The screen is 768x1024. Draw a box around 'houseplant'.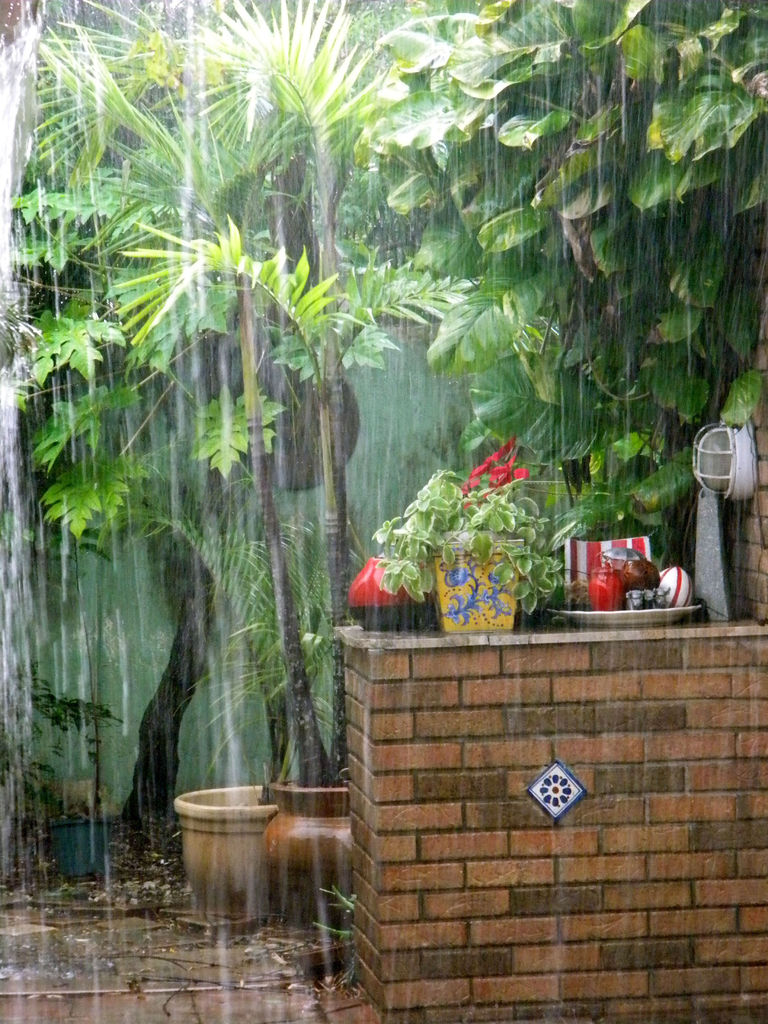
crop(0, 53, 312, 910).
